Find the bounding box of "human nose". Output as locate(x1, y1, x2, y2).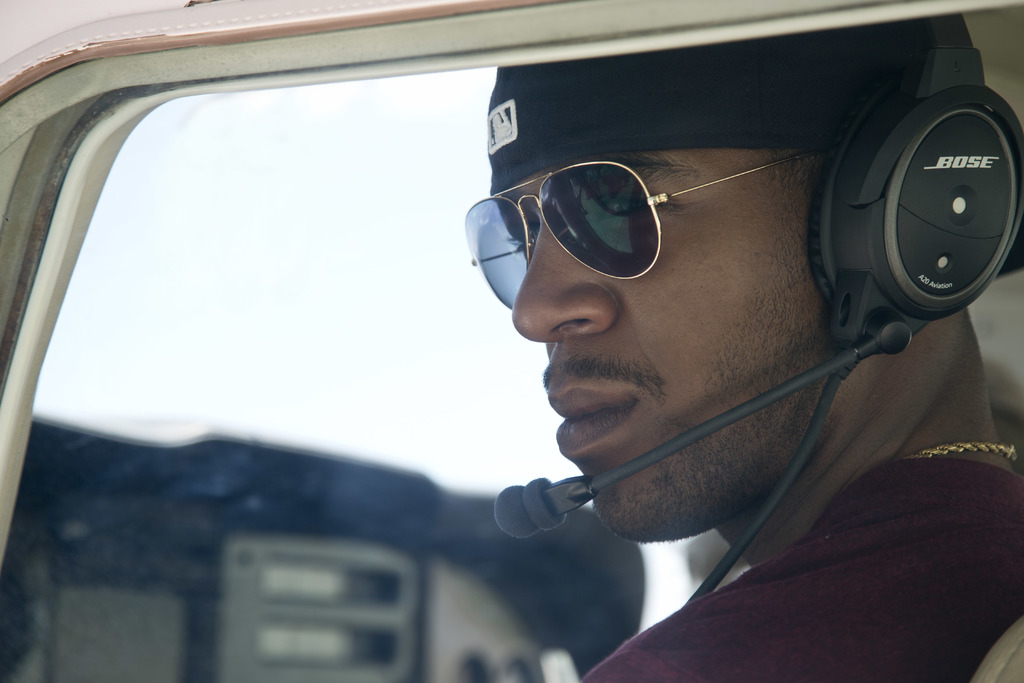
locate(509, 209, 612, 348).
